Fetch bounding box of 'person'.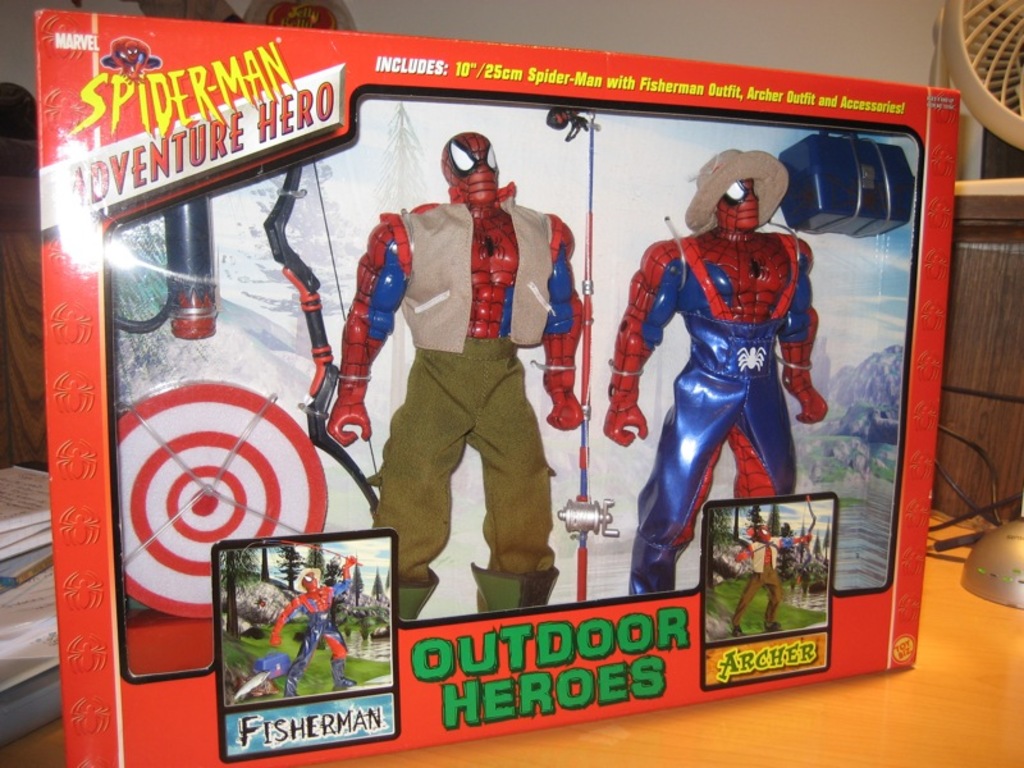
Bbox: bbox(637, 138, 838, 609).
